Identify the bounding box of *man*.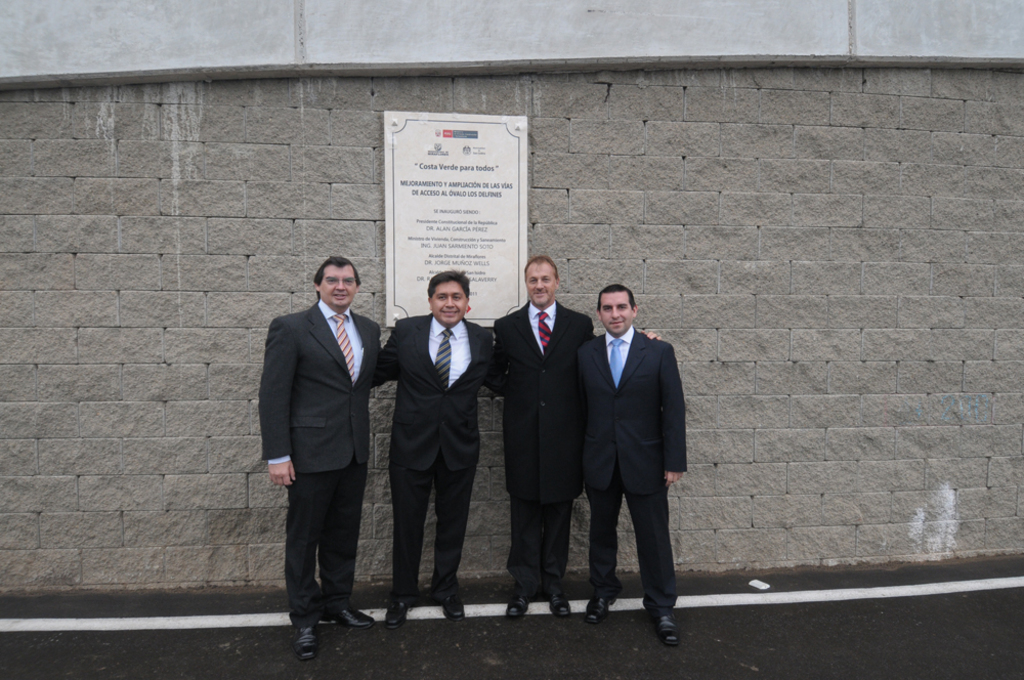
Rect(370, 269, 503, 624).
